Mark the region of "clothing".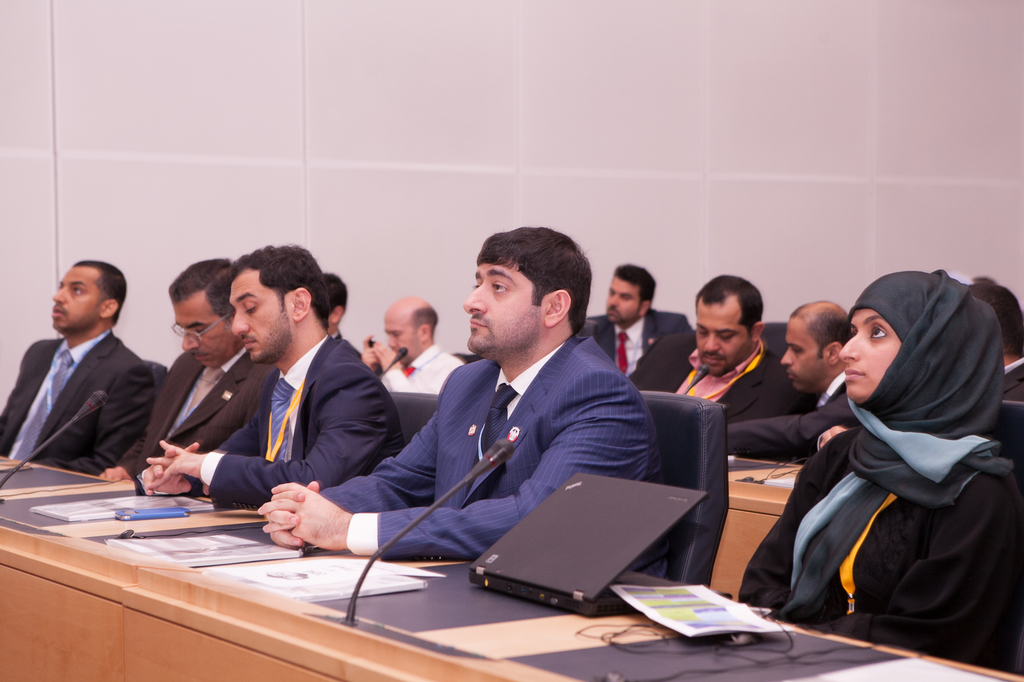
Region: bbox=[312, 333, 665, 561].
